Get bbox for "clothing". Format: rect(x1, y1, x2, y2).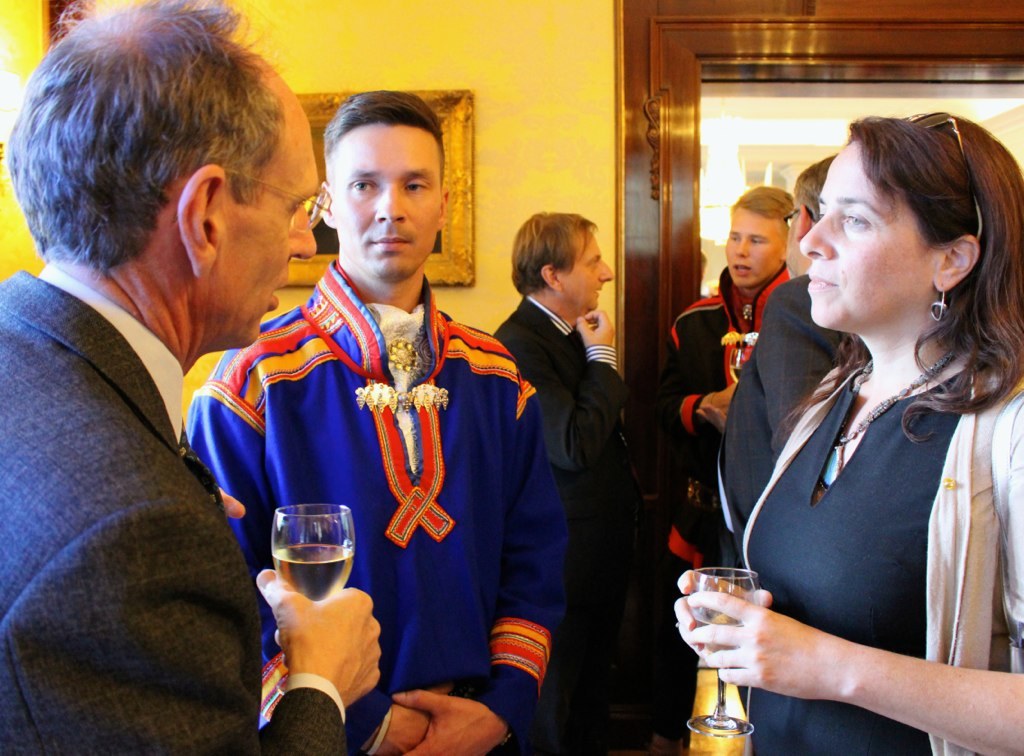
rect(722, 359, 1023, 755).
